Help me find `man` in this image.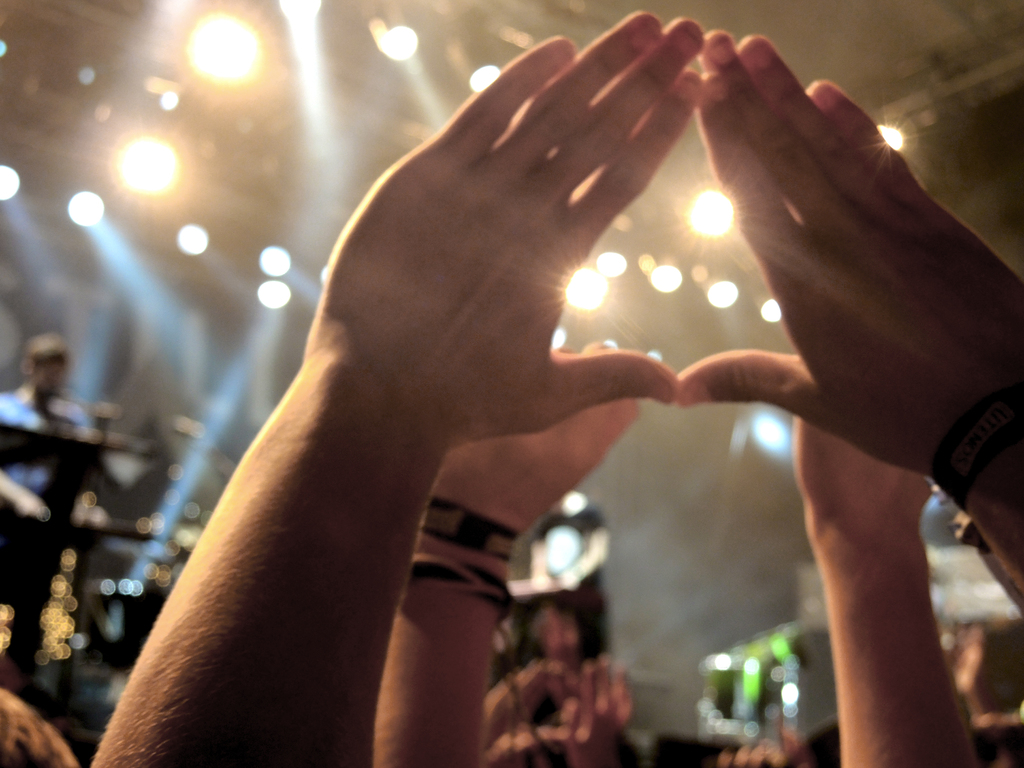
Found it: region(526, 495, 614, 671).
